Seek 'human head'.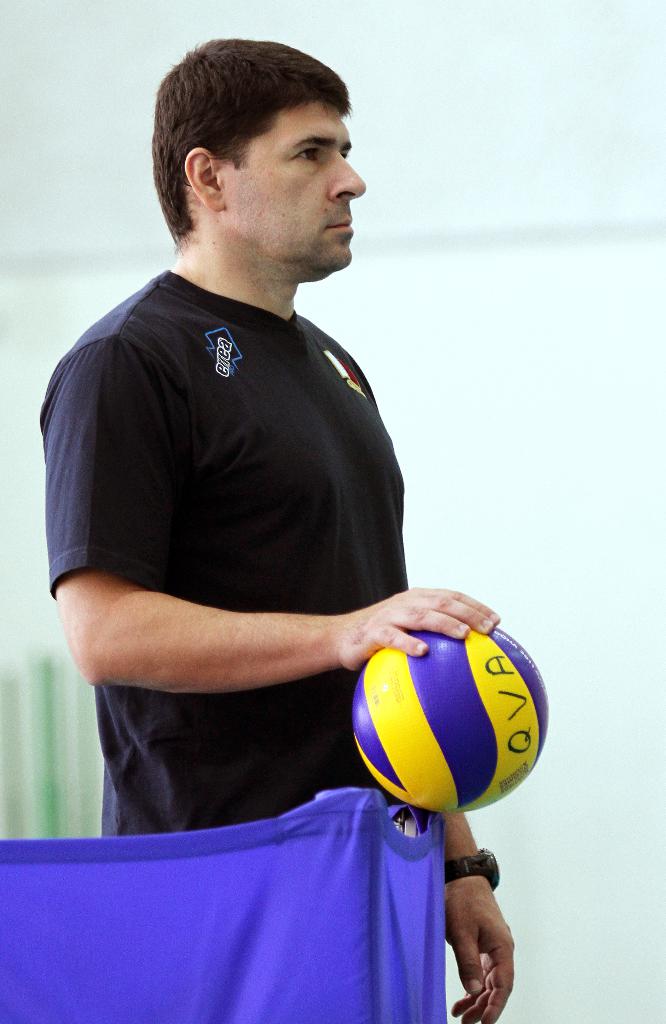
(left=149, top=35, right=366, bottom=286).
